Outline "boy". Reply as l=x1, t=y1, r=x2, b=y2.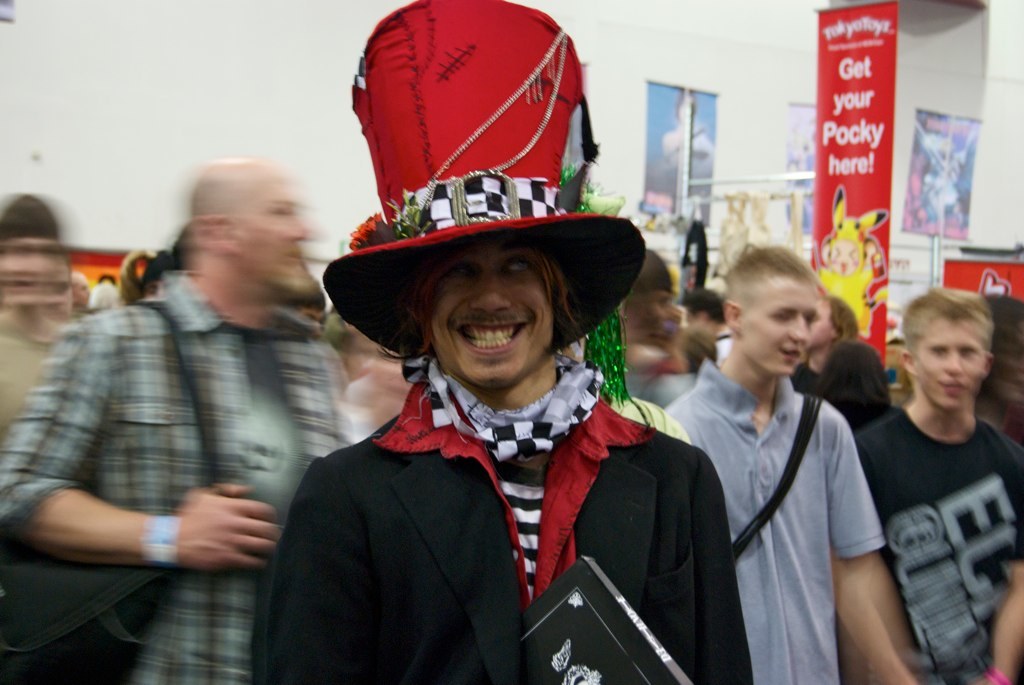
l=788, t=291, r=859, b=408.
